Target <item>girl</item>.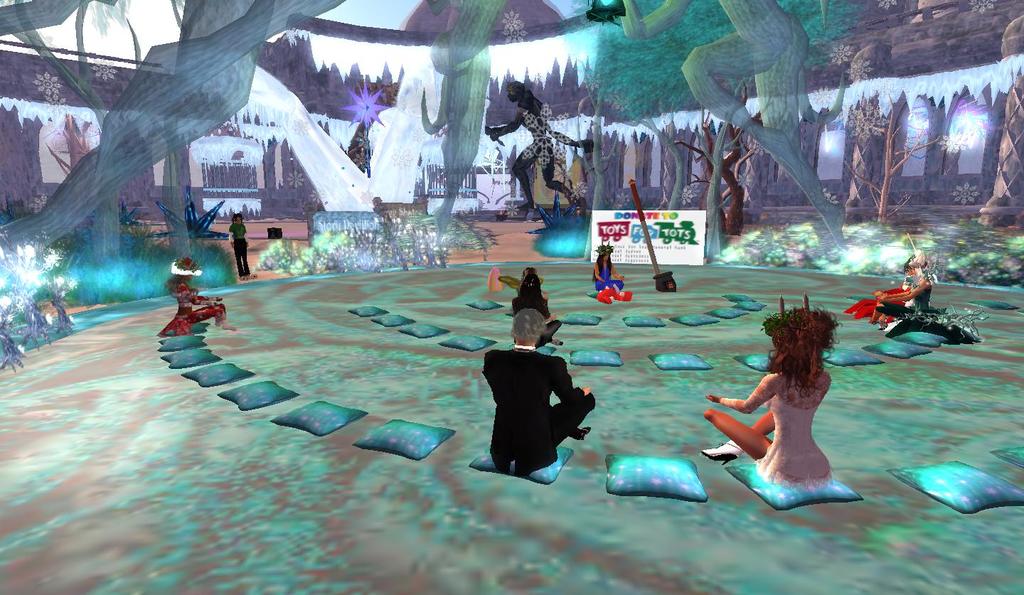
Target region: region(161, 259, 238, 343).
